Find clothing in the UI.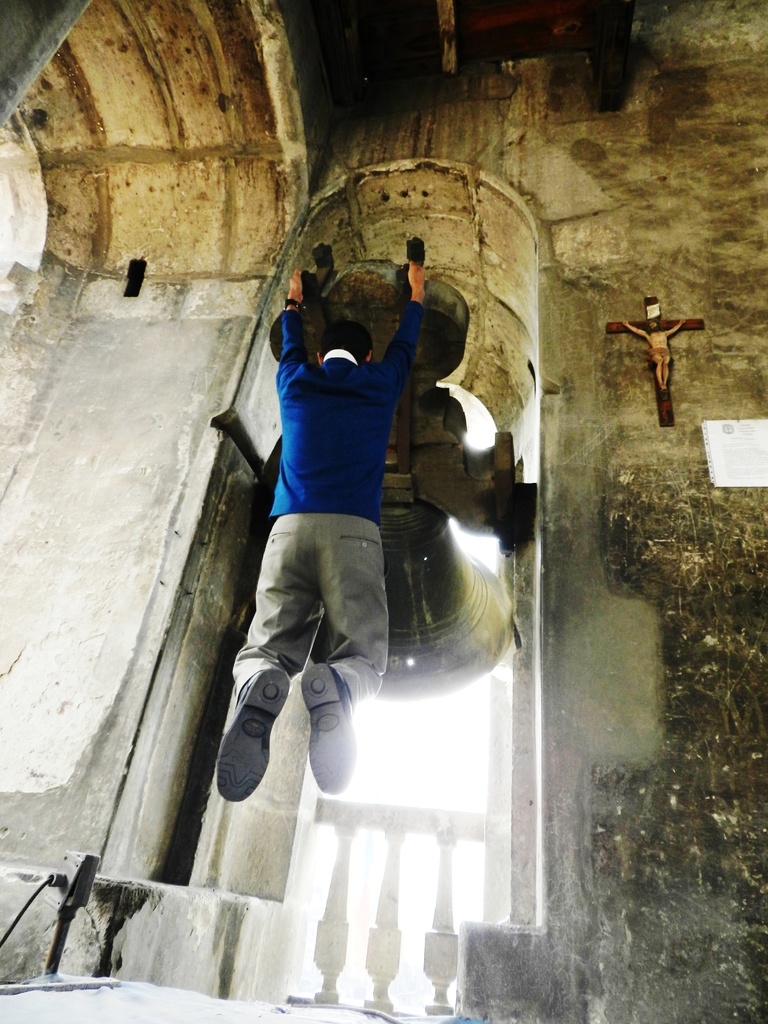
UI element at BBox(237, 294, 440, 743).
